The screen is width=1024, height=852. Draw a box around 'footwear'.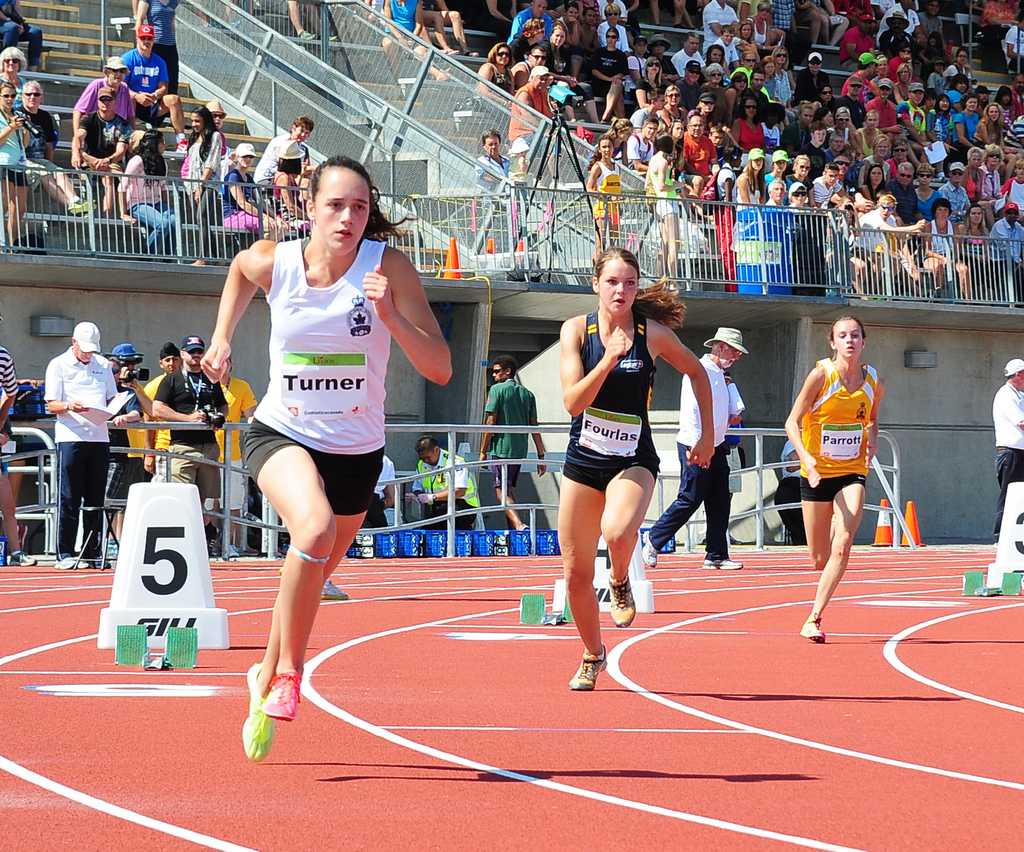
pyautogui.locateOnScreen(611, 572, 634, 627).
